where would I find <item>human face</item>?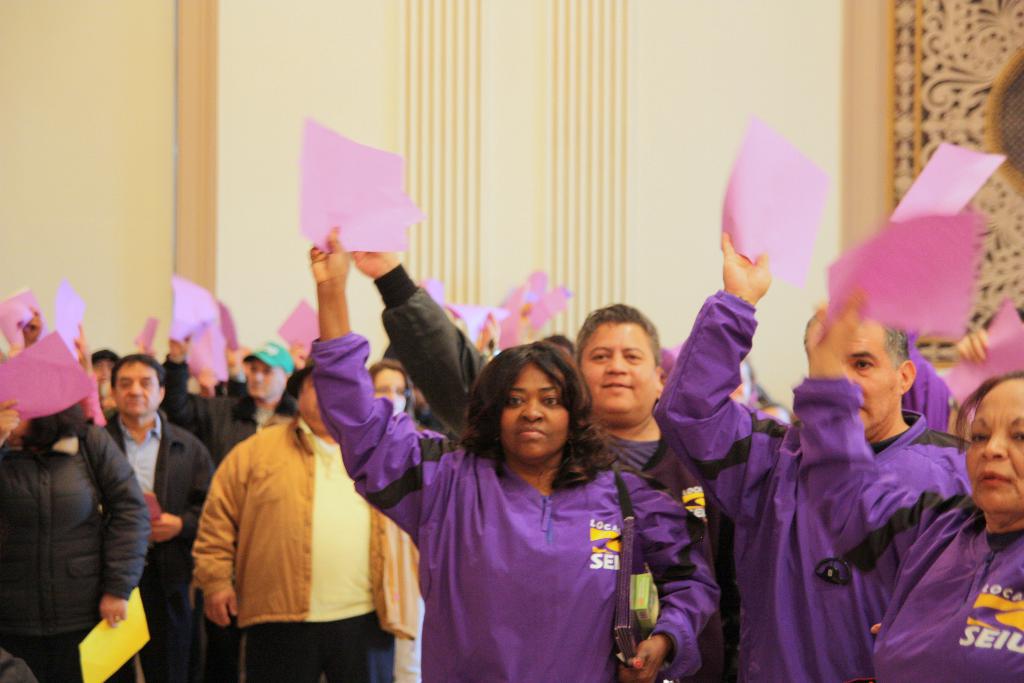
At <box>297,377,324,427</box>.
